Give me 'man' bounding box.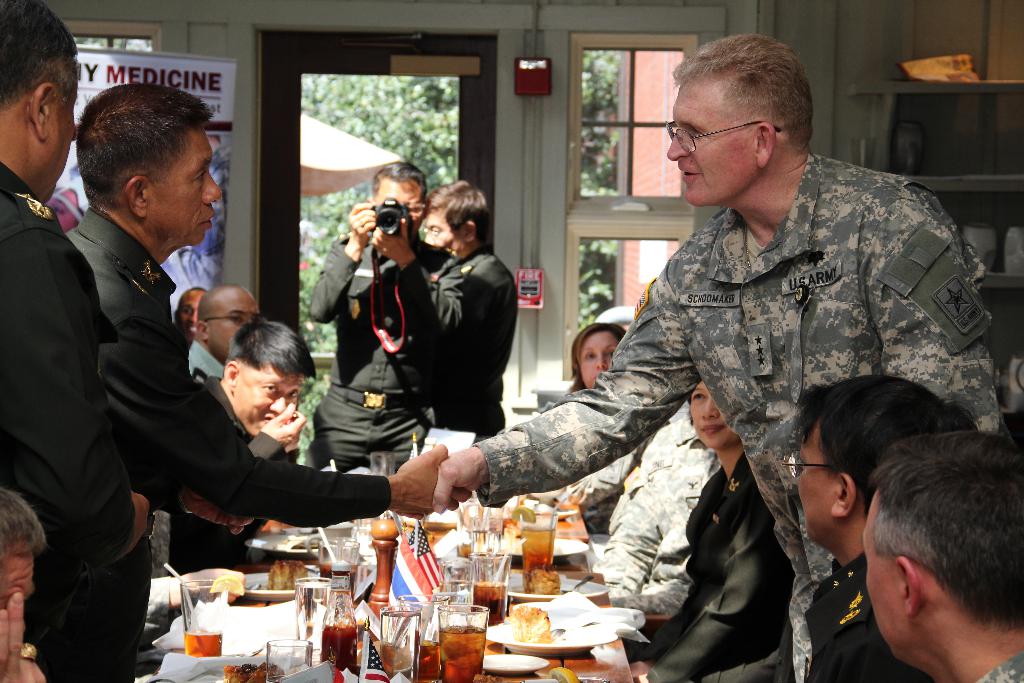
<box>589,414,721,616</box>.
